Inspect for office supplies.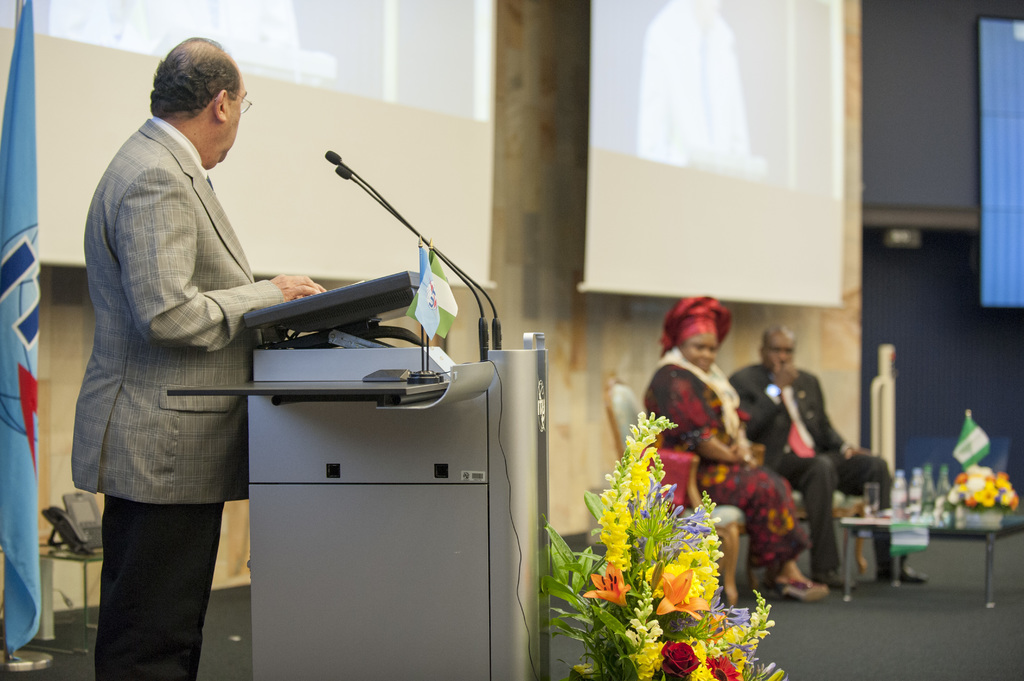
Inspection: detection(609, 387, 749, 595).
